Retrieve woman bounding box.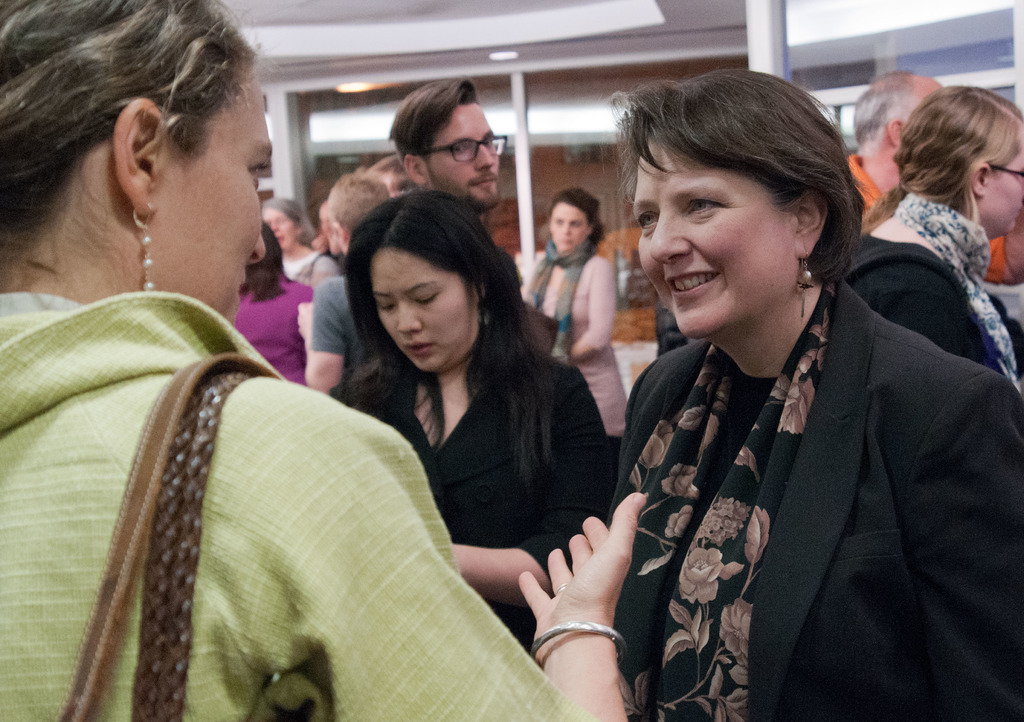
Bounding box: bbox=[515, 188, 640, 449].
